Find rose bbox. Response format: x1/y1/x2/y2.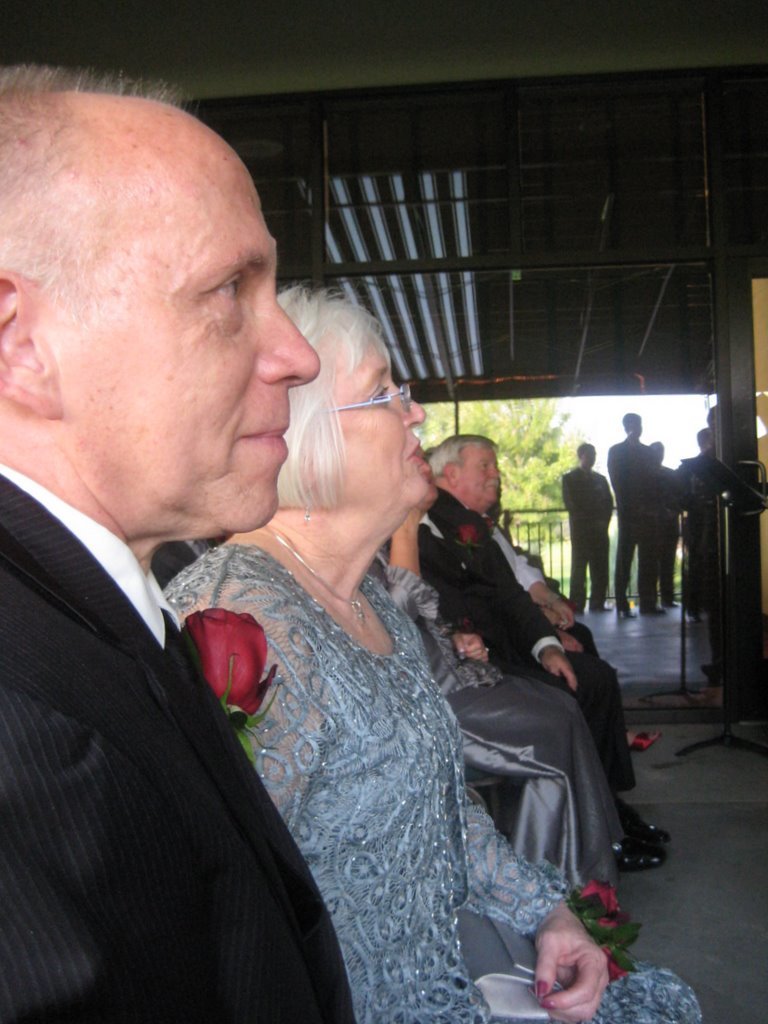
602/952/629/984.
